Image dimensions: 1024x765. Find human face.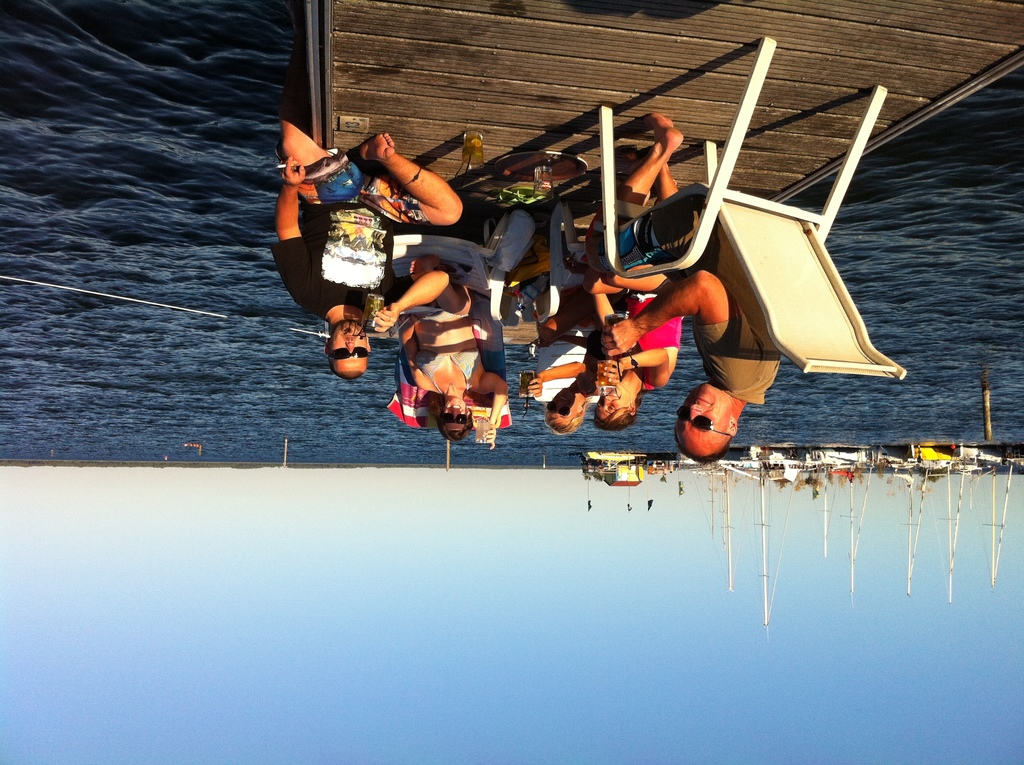
bbox(596, 392, 625, 422).
